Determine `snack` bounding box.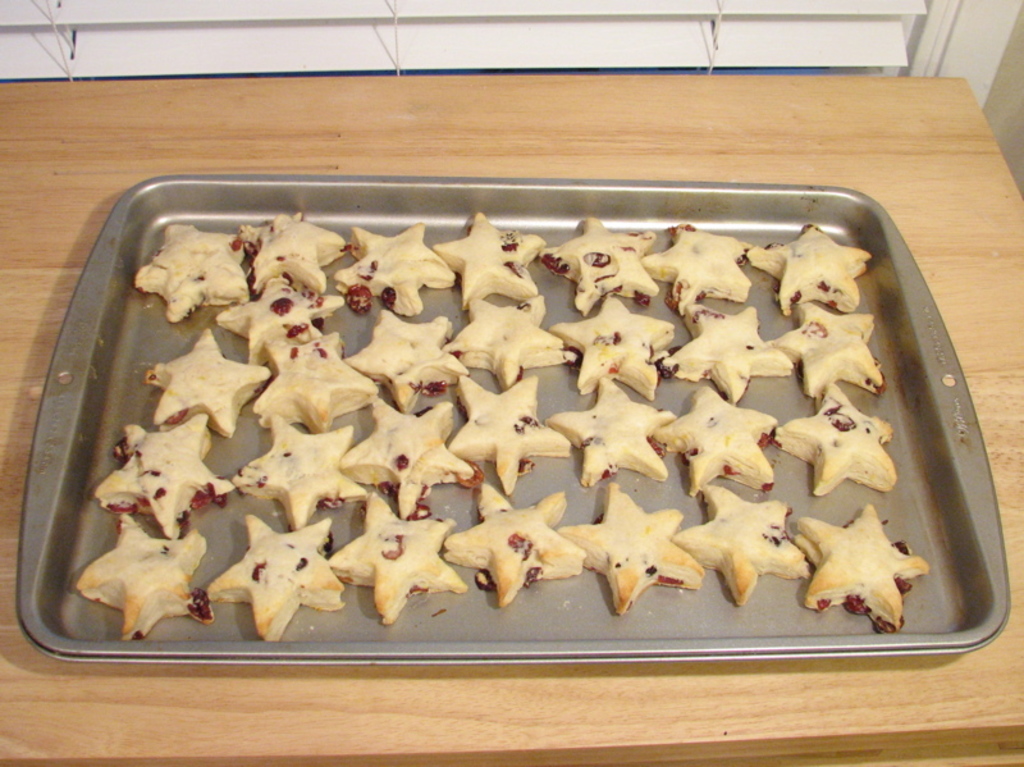
Determined: 553 214 654 312.
